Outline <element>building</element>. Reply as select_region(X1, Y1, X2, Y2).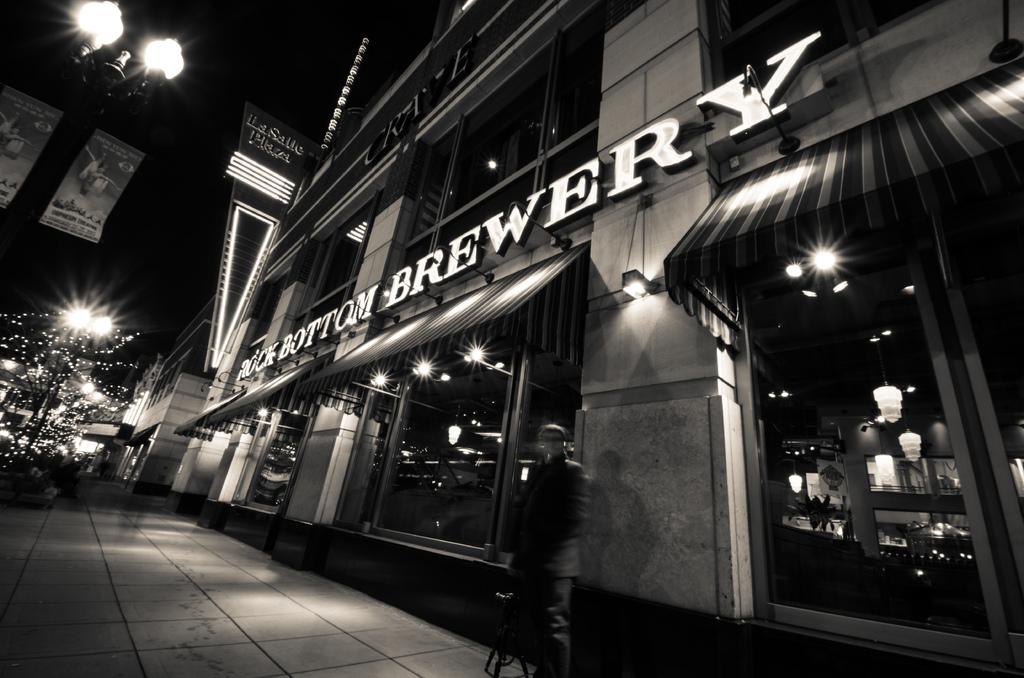
select_region(0, 357, 106, 464).
